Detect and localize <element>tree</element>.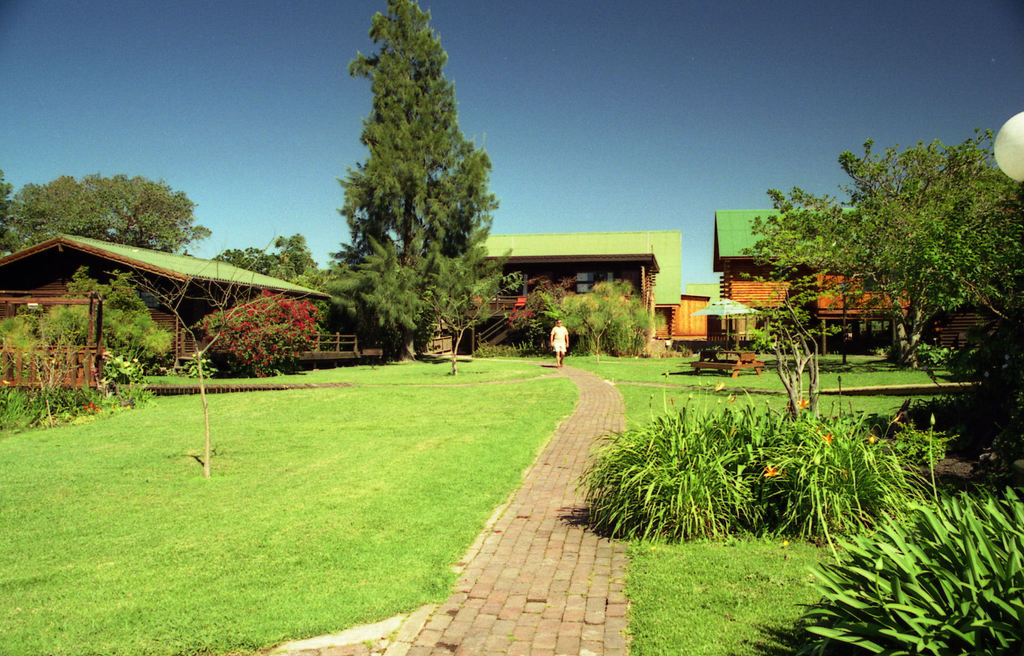
Localized at left=502, top=275, right=652, bottom=359.
